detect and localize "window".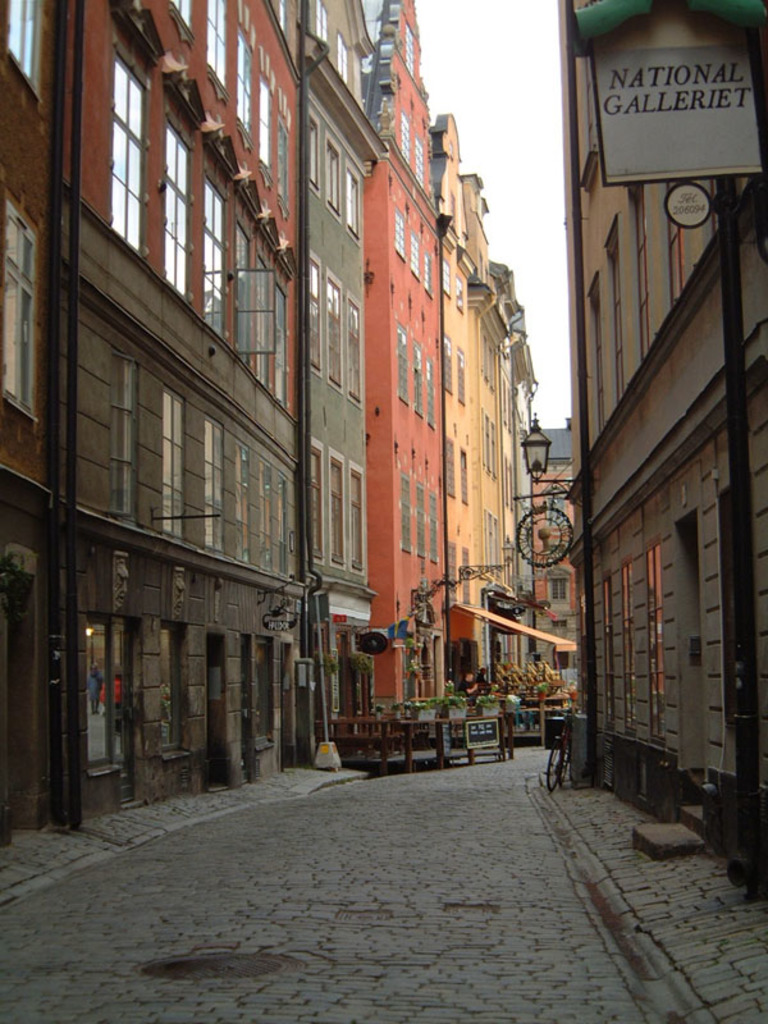
Localized at [401, 23, 419, 77].
